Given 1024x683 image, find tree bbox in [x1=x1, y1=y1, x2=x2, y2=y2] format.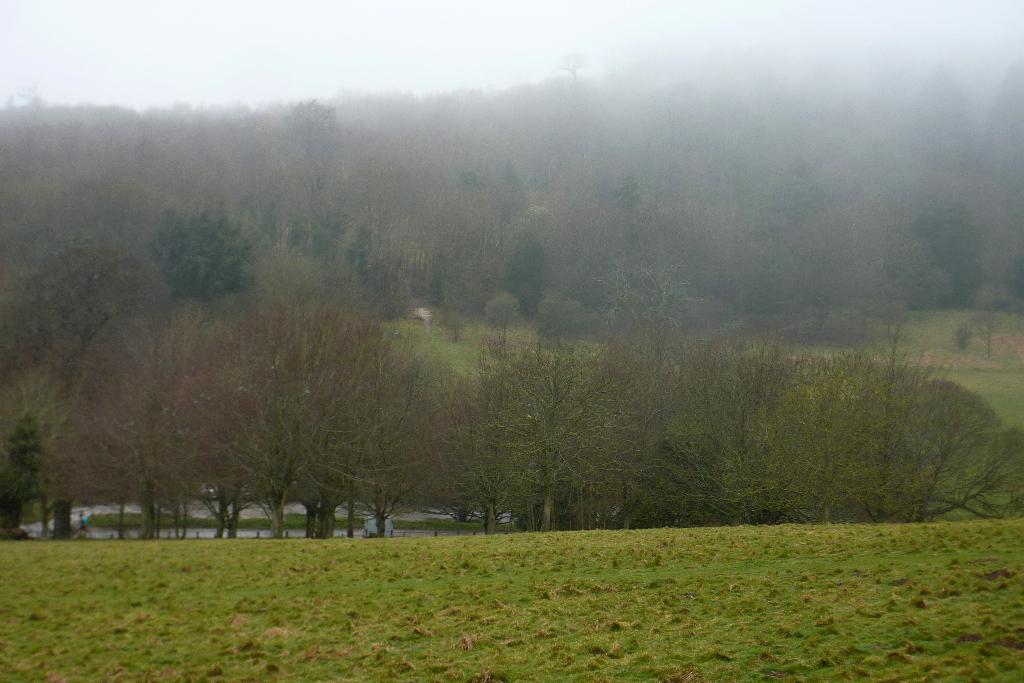
[x1=658, y1=304, x2=1008, y2=513].
